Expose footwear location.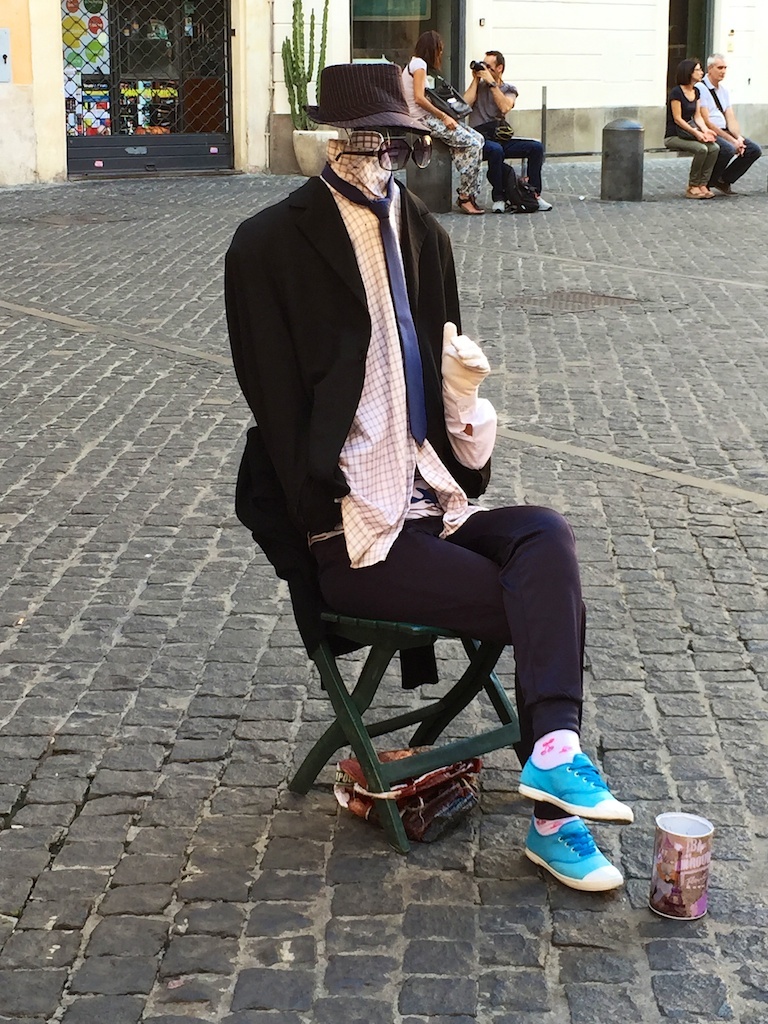
Exposed at select_region(538, 195, 550, 210).
